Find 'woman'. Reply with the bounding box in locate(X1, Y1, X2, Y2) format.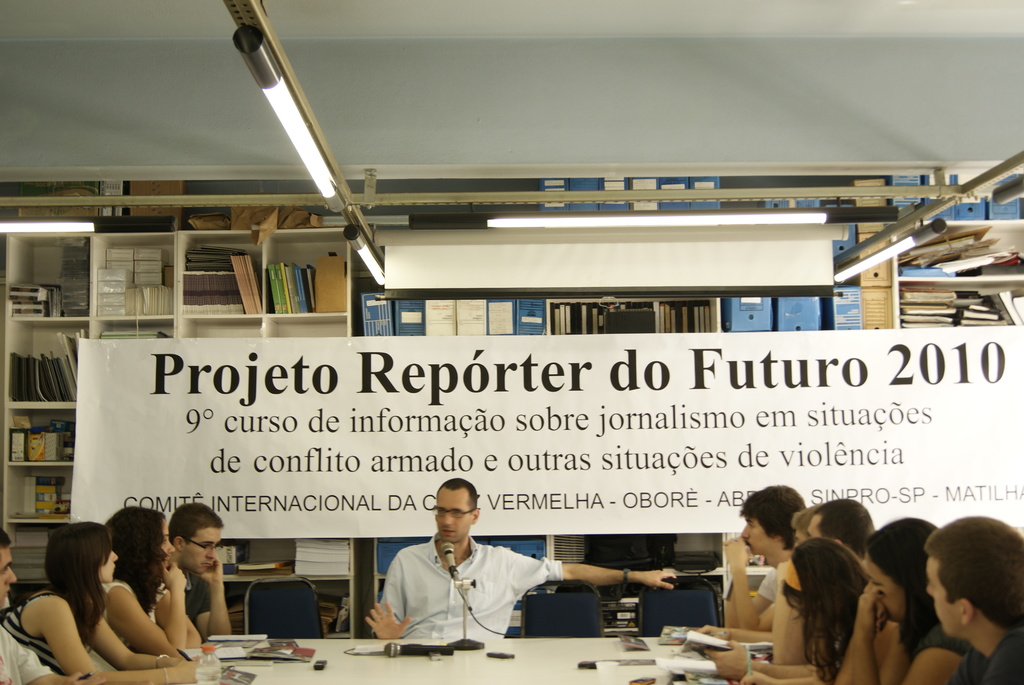
locate(739, 532, 871, 684).
